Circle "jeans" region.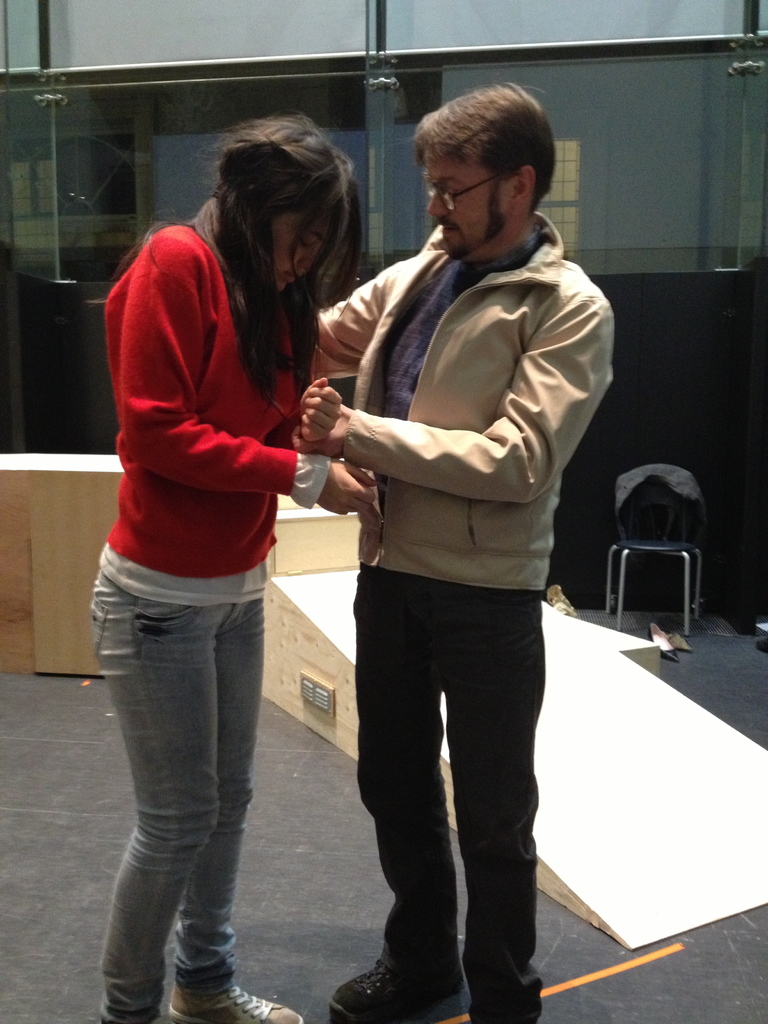
Region: [x1=84, y1=532, x2=275, y2=1023].
